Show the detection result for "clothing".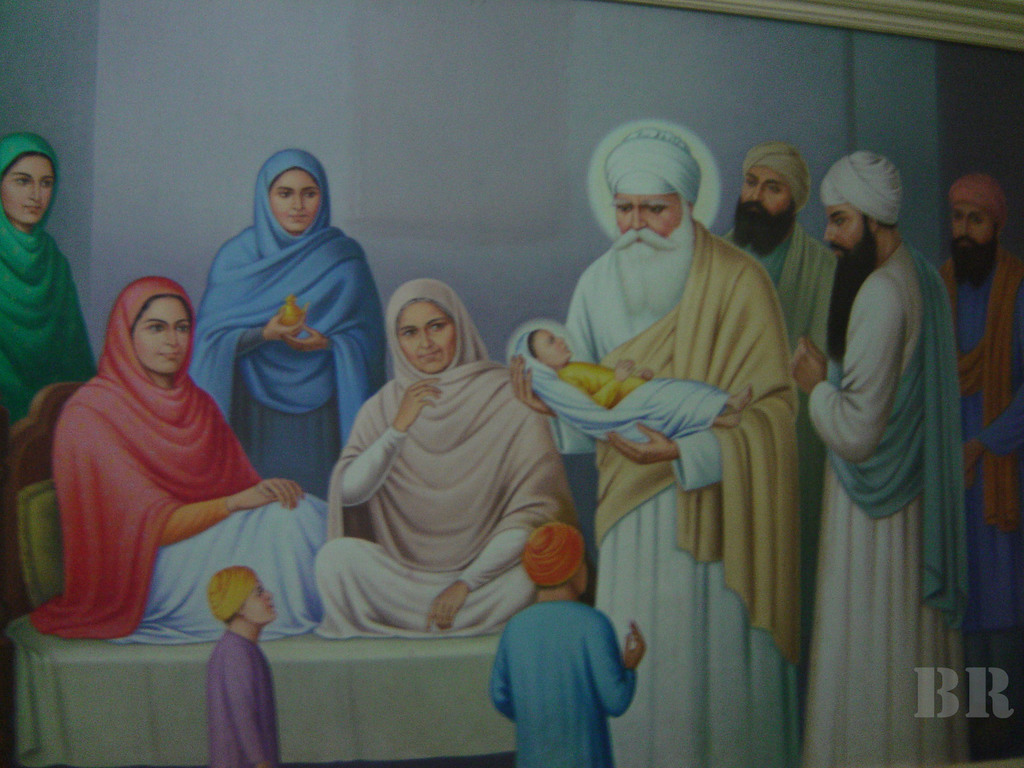
314,278,582,642.
